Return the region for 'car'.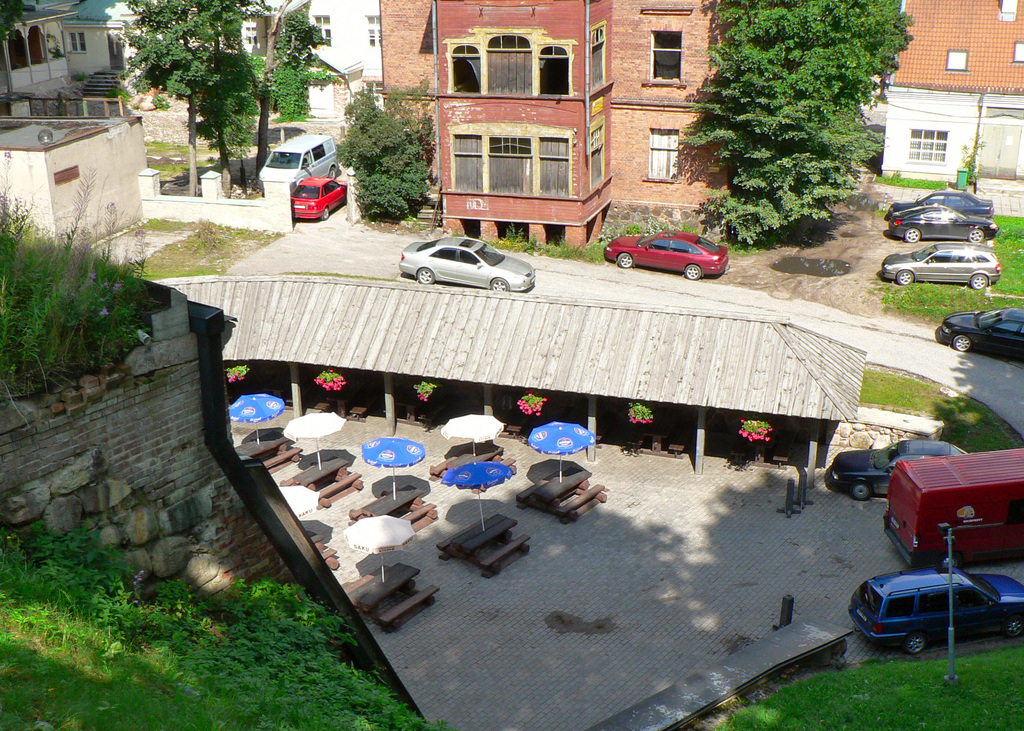
<box>889,202,1000,246</box>.
